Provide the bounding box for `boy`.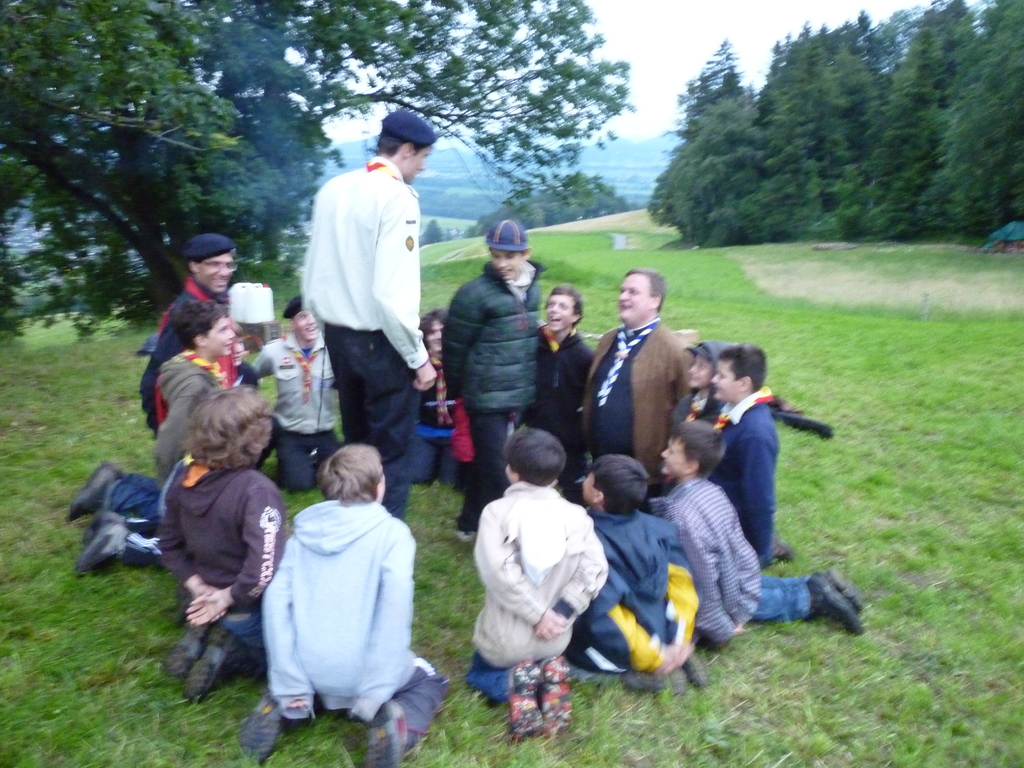
(241, 439, 452, 767).
